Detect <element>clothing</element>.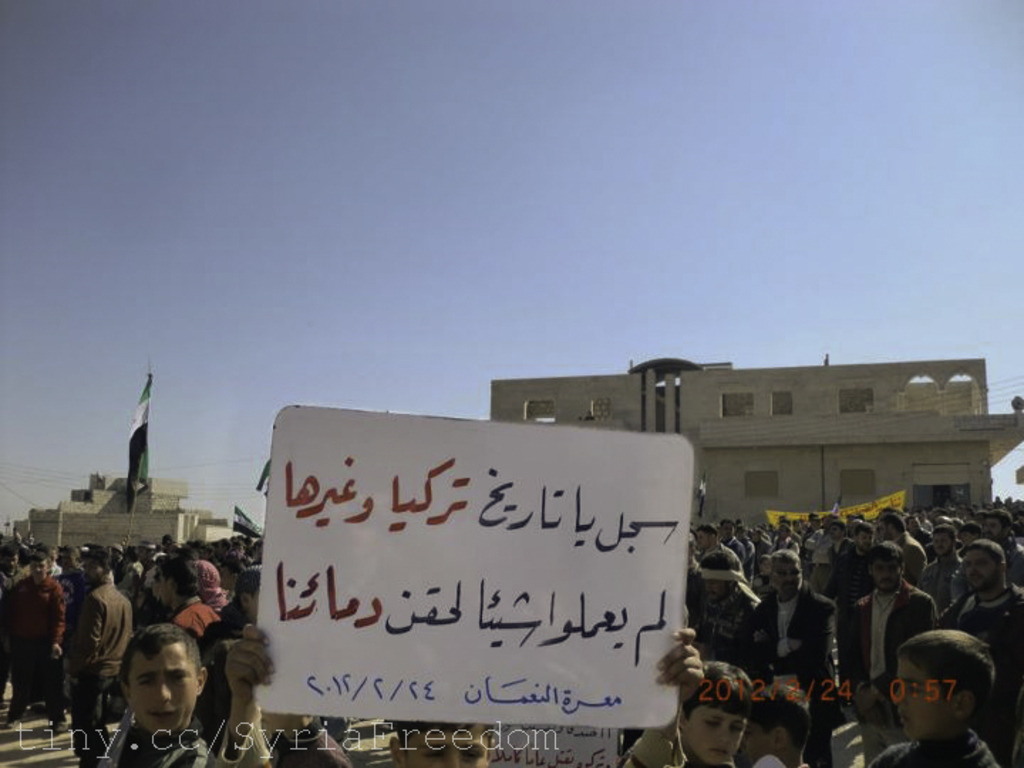
Detected at box(950, 575, 1023, 704).
